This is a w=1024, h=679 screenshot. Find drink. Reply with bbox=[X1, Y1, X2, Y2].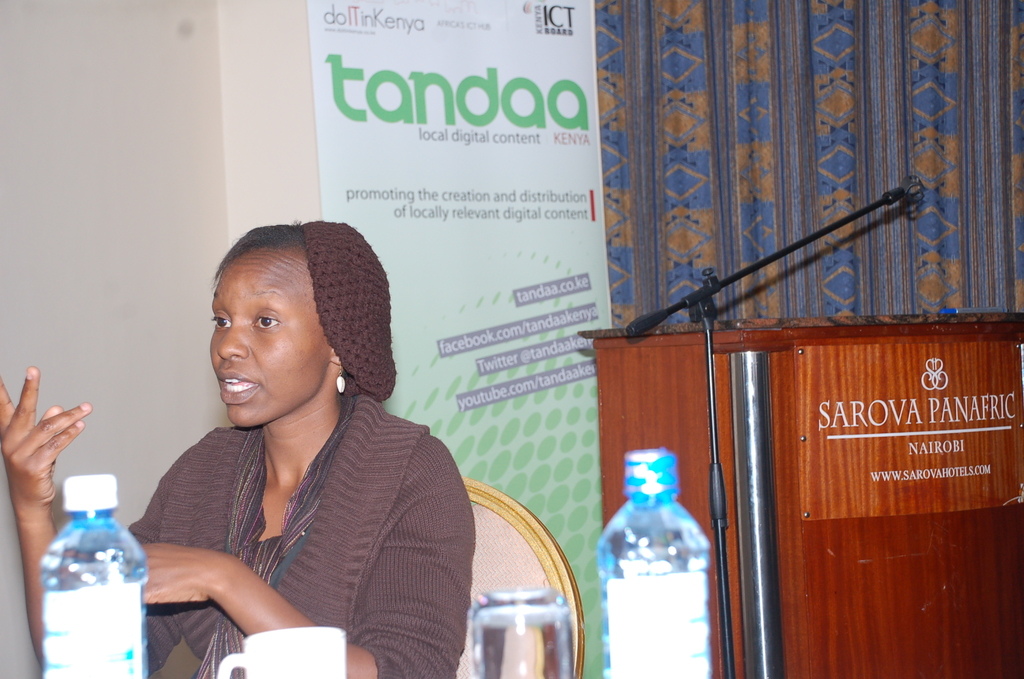
bbox=[604, 543, 714, 678].
